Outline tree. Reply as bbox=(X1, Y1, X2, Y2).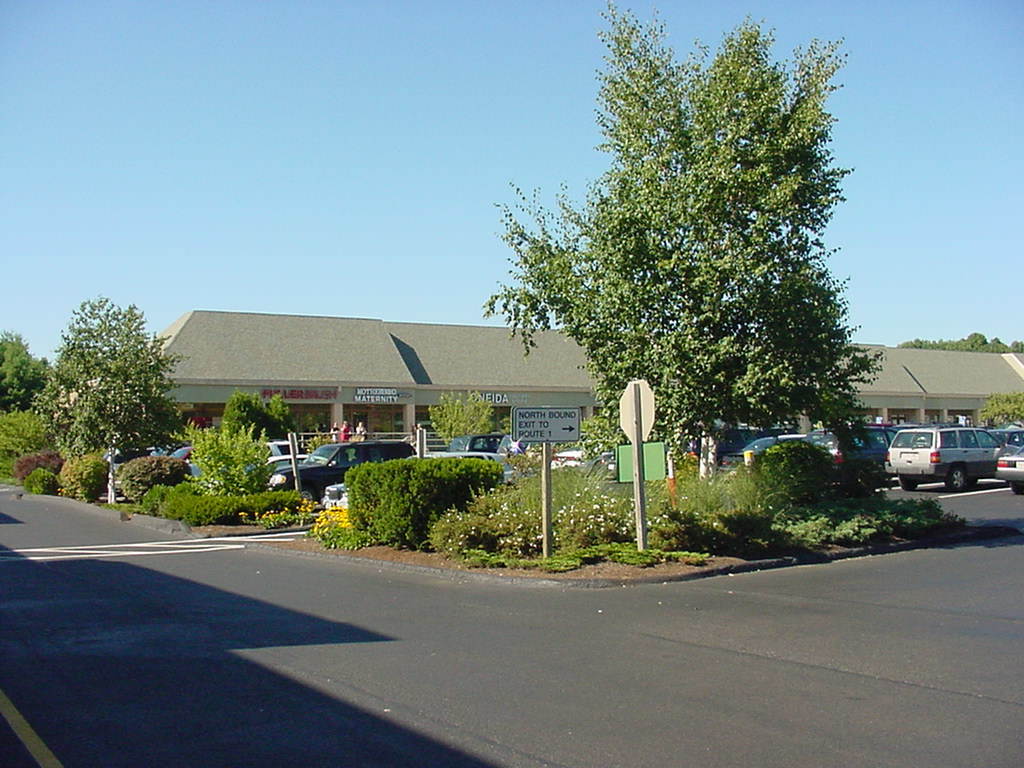
bbox=(494, 35, 882, 510).
